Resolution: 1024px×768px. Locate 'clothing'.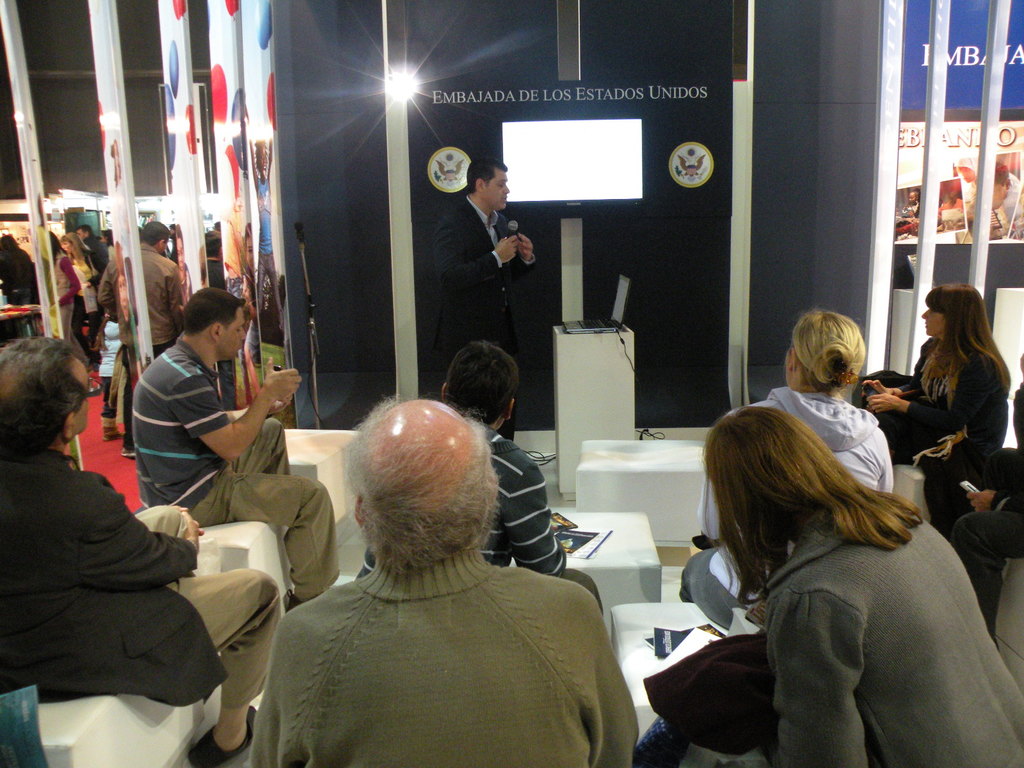
[x1=925, y1=394, x2=1023, y2=609].
